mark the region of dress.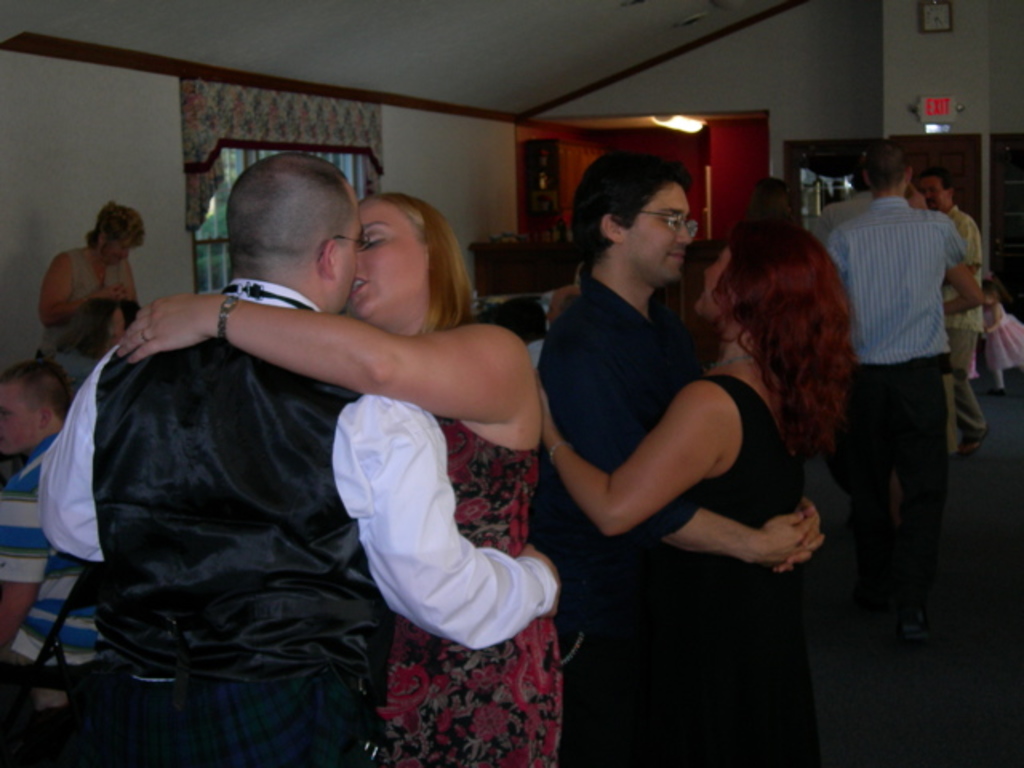
Region: Rect(371, 416, 562, 766).
